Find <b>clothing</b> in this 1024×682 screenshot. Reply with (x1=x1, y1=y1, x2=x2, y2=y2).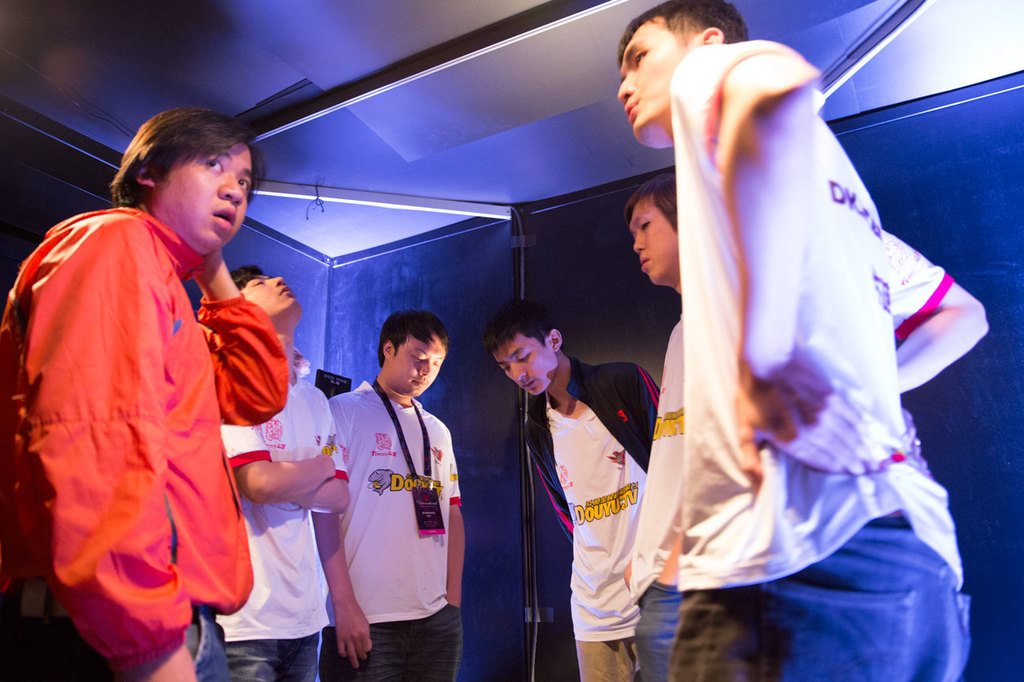
(x1=518, y1=353, x2=660, y2=677).
